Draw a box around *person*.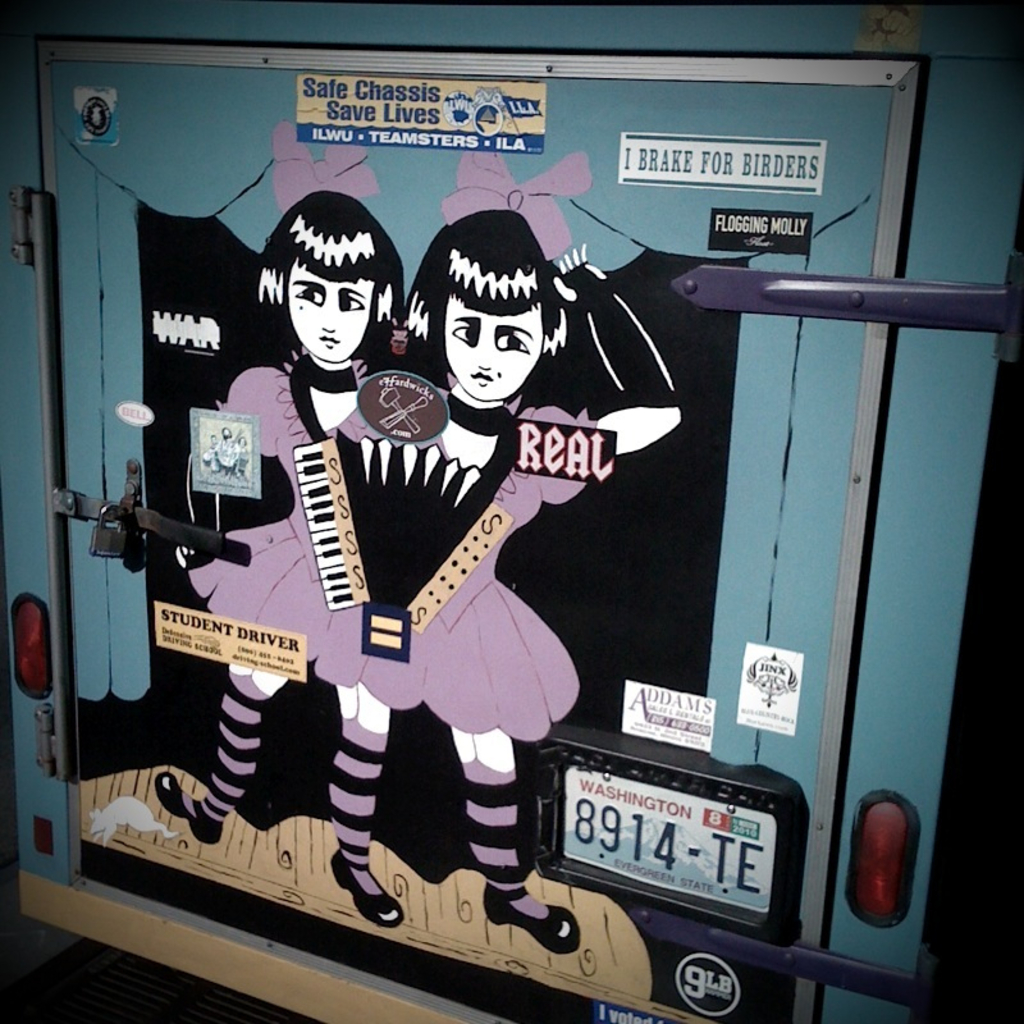
(154, 184, 410, 929).
